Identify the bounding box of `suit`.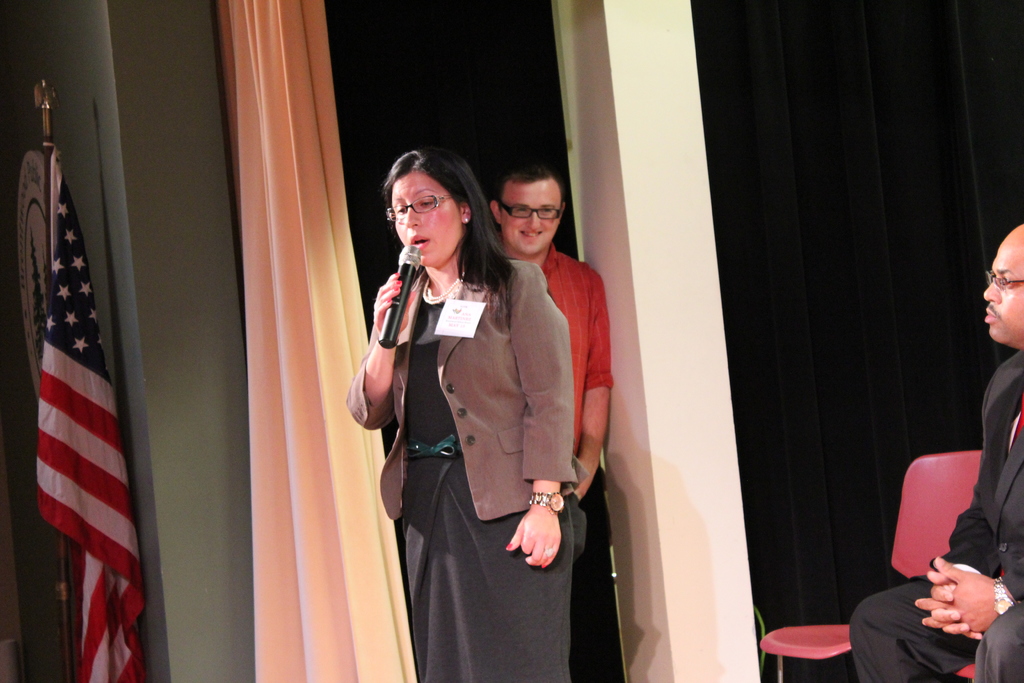
left=846, top=348, right=1023, bottom=682.
